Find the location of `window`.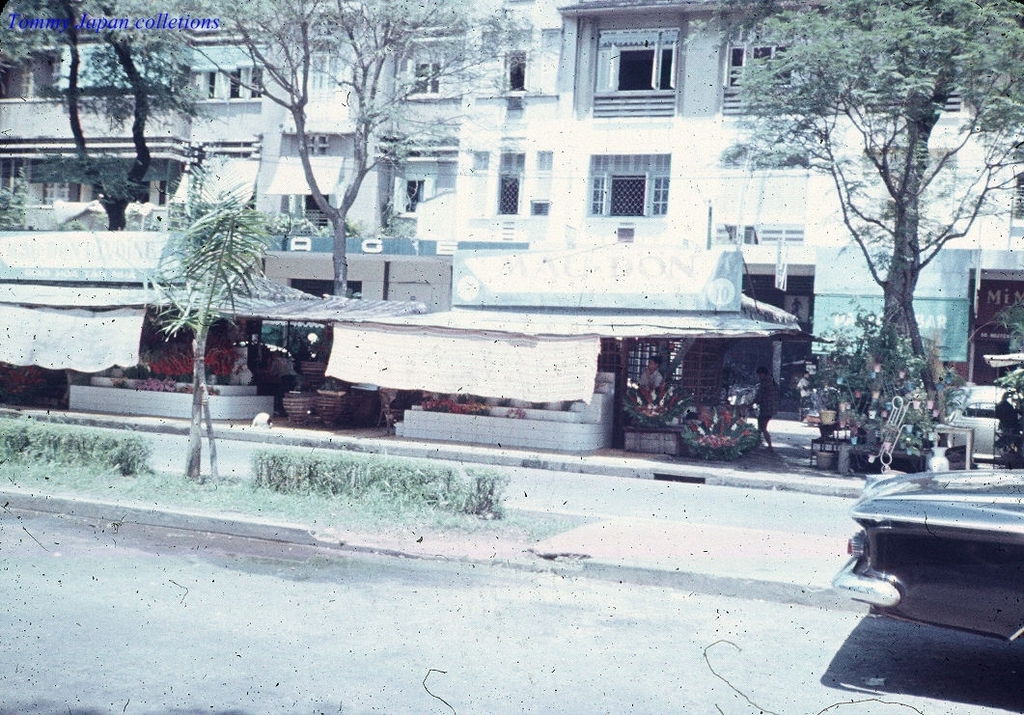
Location: bbox=(311, 52, 341, 91).
